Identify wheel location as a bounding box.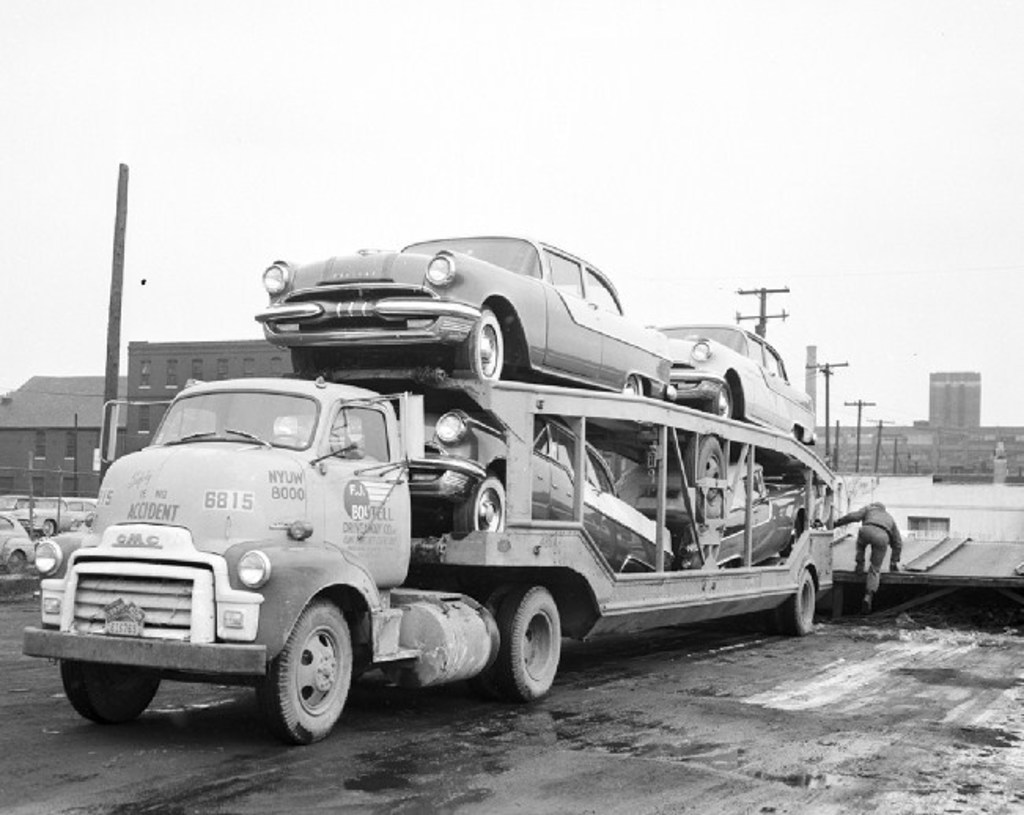
478 582 514 610.
